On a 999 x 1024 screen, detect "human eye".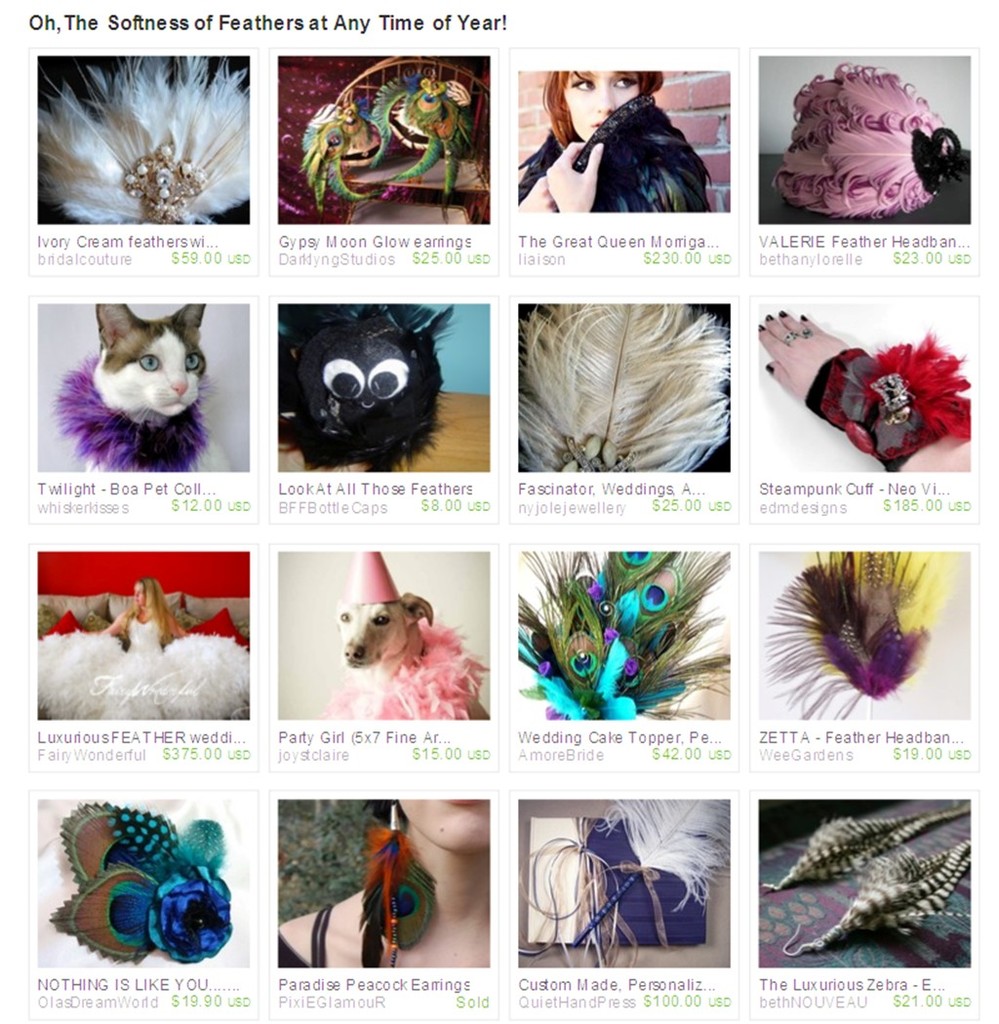
(x1=567, y1=80, x2=595, y2=94).
